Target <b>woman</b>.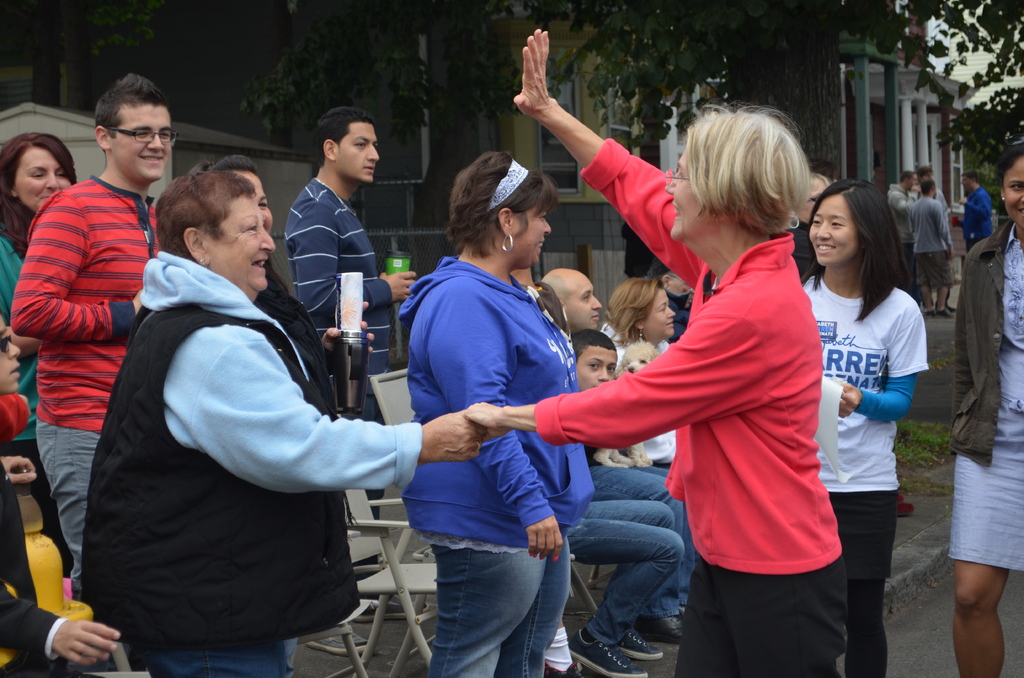
Target region: [80,170,492,677].
